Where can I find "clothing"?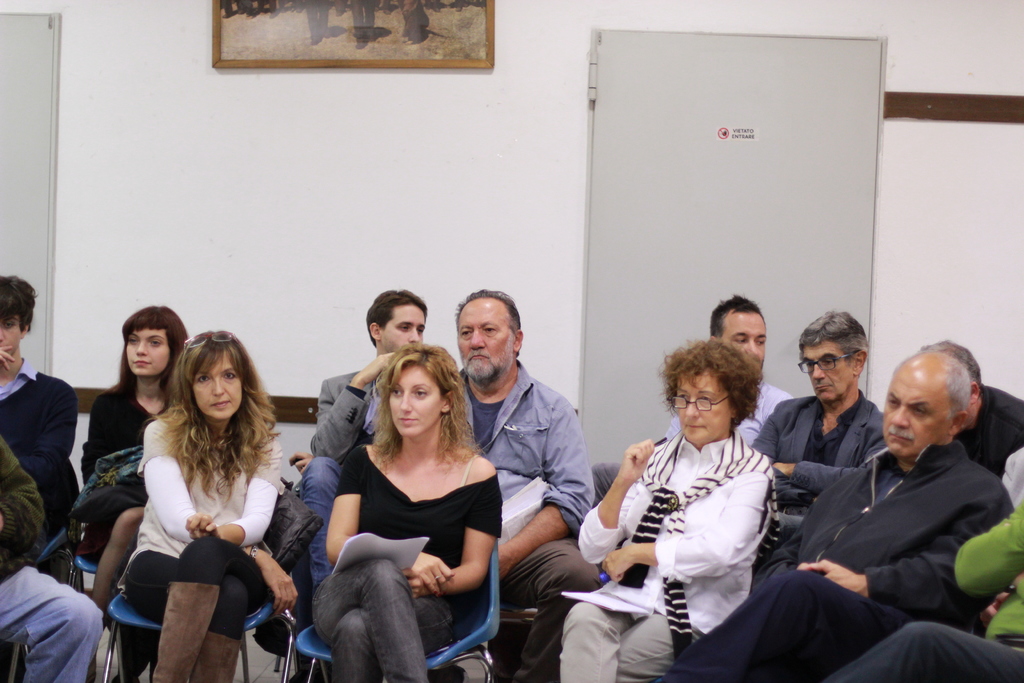
You can find it at {"x1": 0, "y1": 361, "x2": 81, "y2": 593}.
